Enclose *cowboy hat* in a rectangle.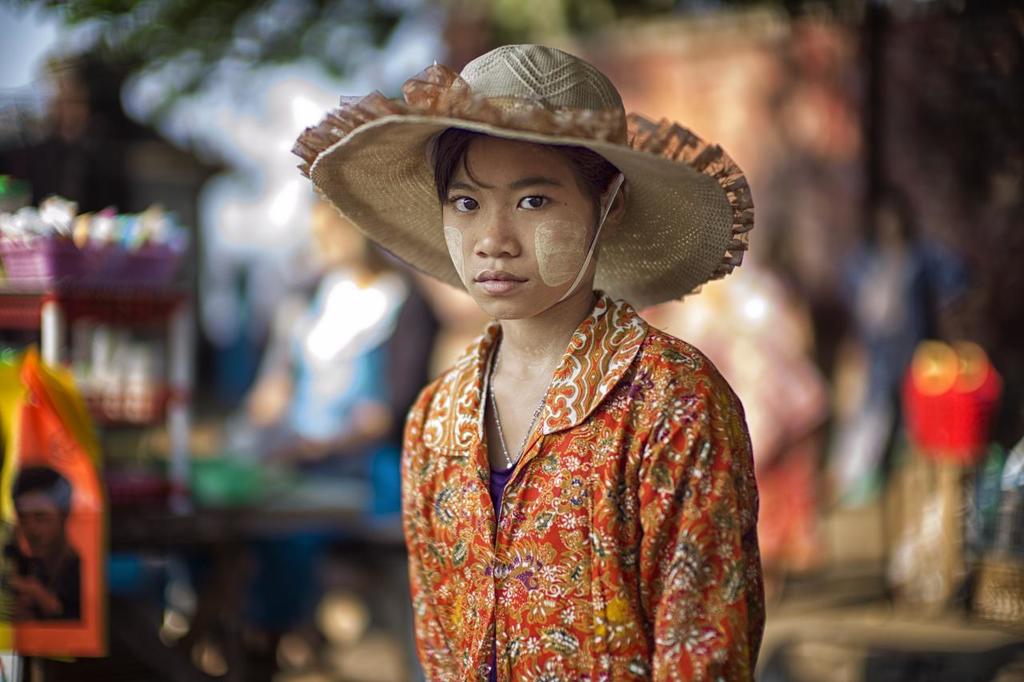
(x1=311, y1=30, x2=755, y2=332).
